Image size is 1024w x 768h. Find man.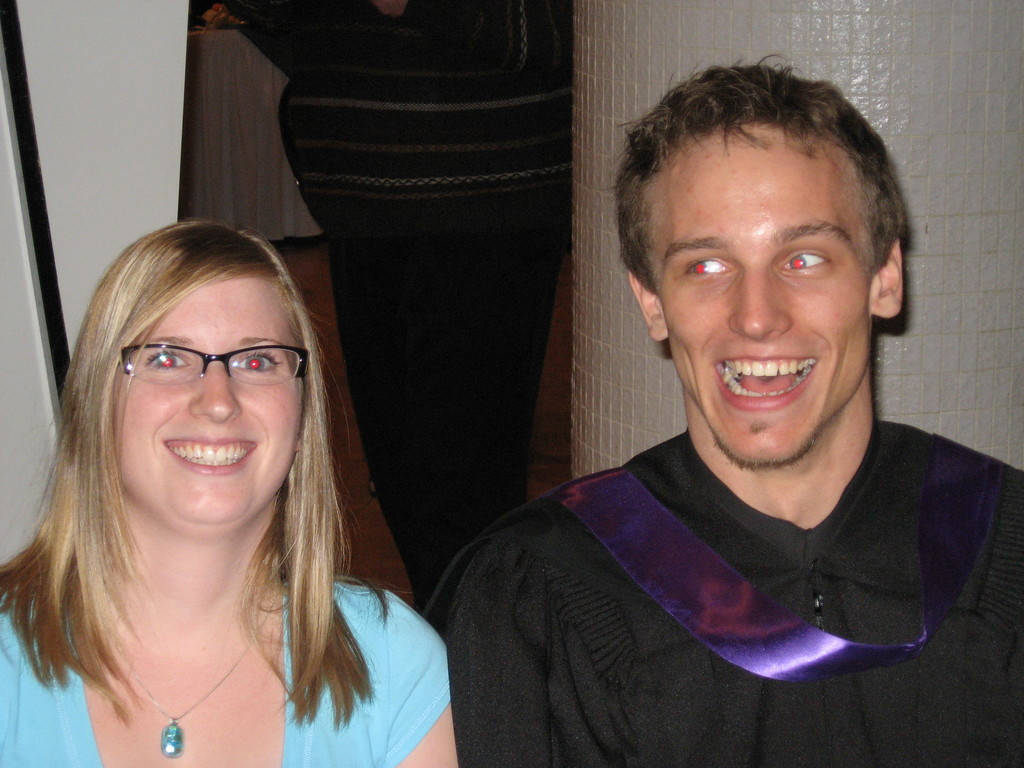
[left=409, top=72, right=1023, bottom=735].
